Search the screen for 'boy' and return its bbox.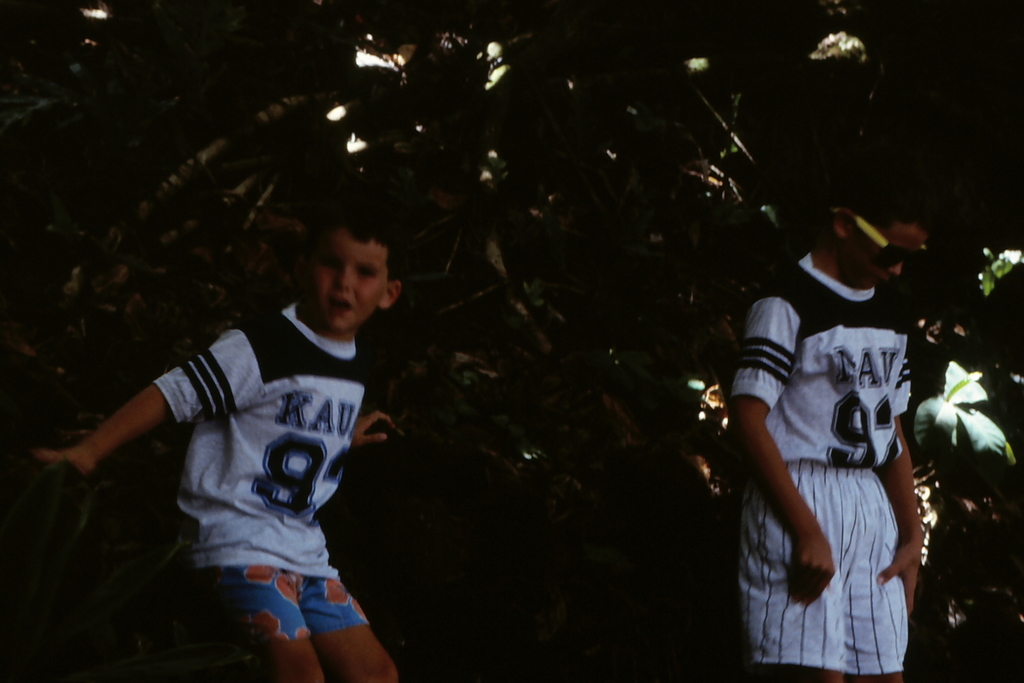
Found: x1=72 y1=111 x2=427 y2=680.
